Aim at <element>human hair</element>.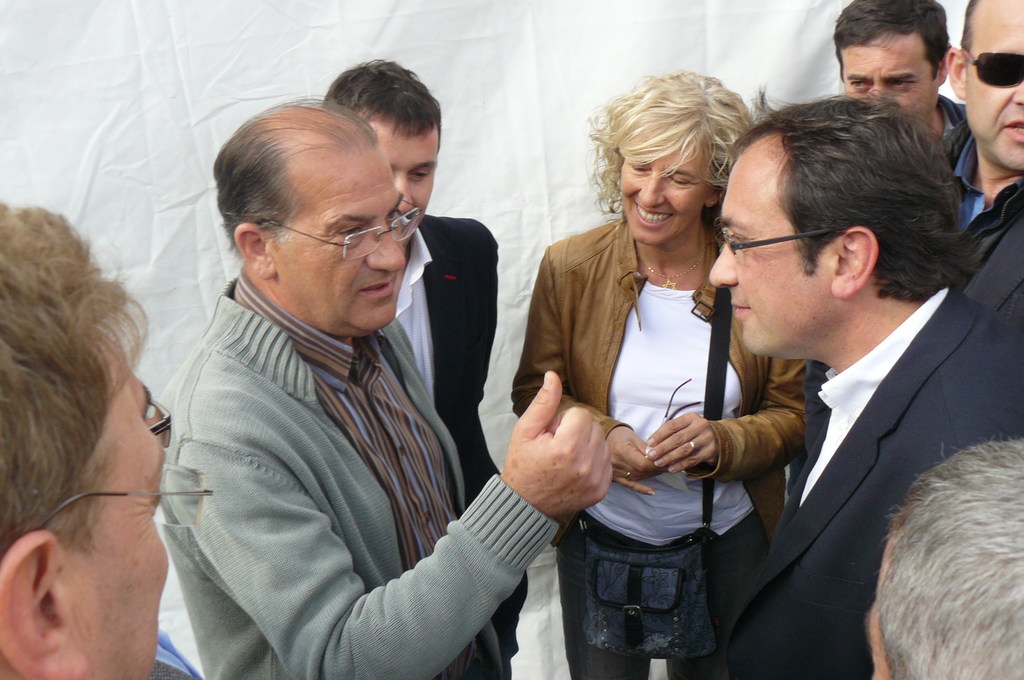
Aimed at <region>0, 198, 152, 553</region>.
